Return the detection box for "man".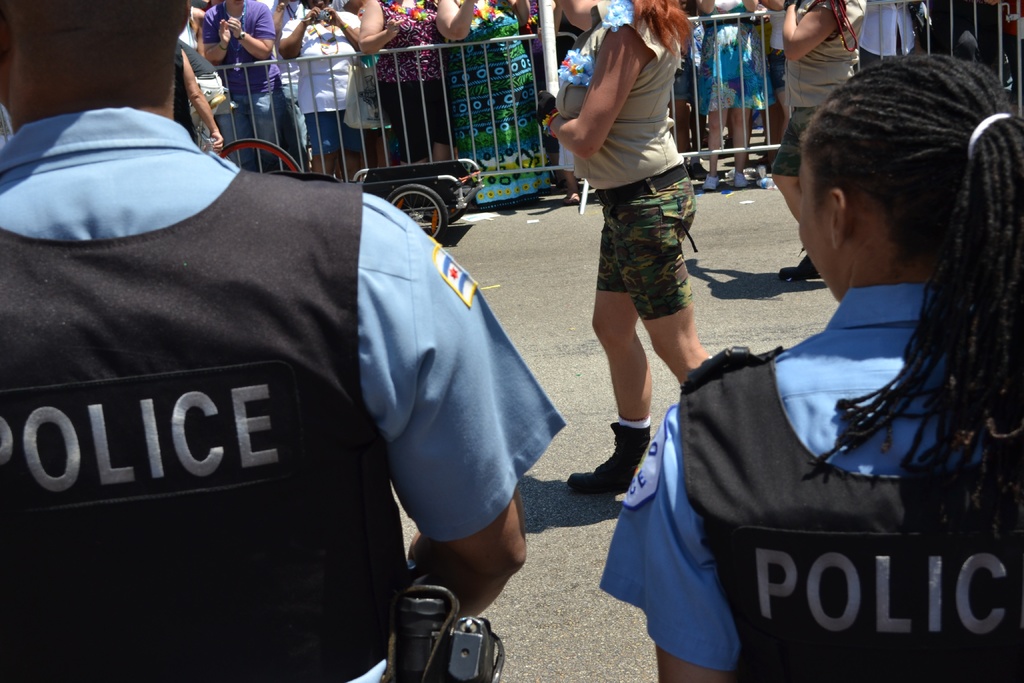
pyautogui.locateOnScreen(42, 31, 570, 669).
